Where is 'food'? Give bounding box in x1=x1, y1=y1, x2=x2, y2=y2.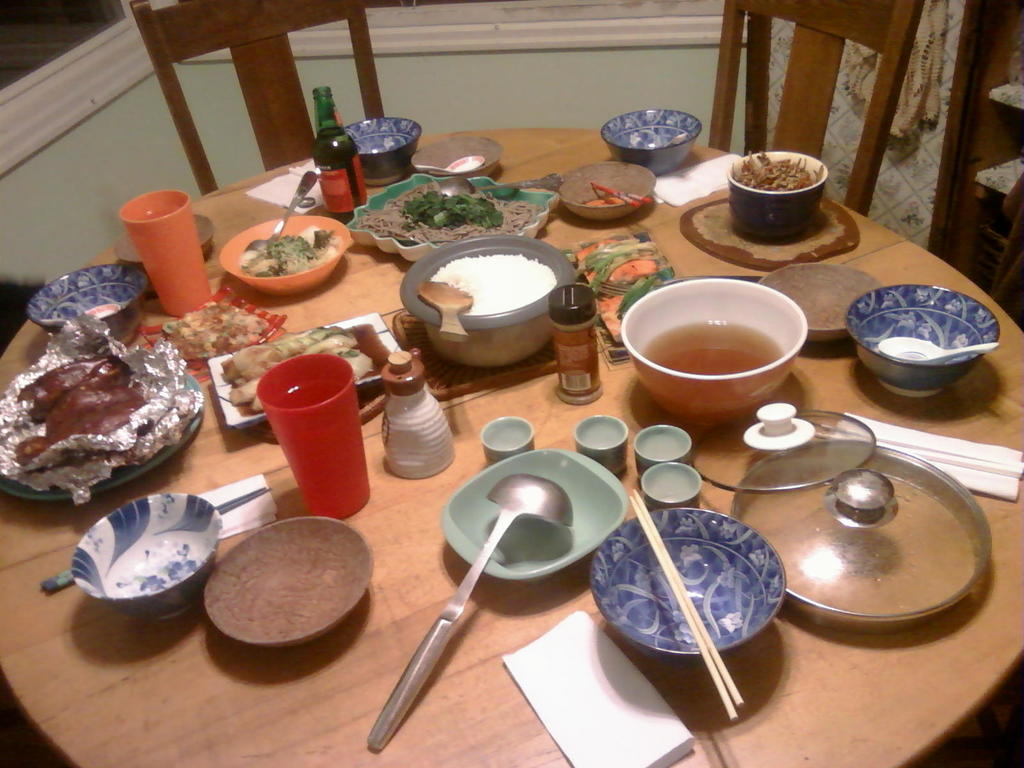
x1=225, y1=348, x2=371, y2=413.
